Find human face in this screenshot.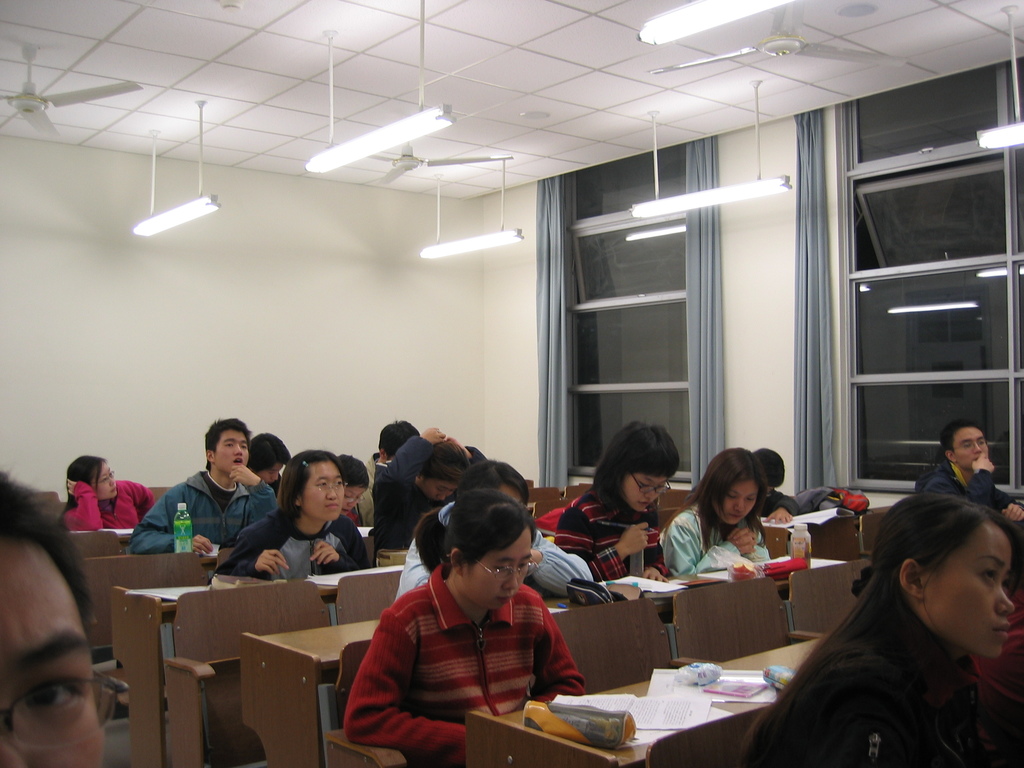
The bounding box for human face is (620, 471, 666, 516).
